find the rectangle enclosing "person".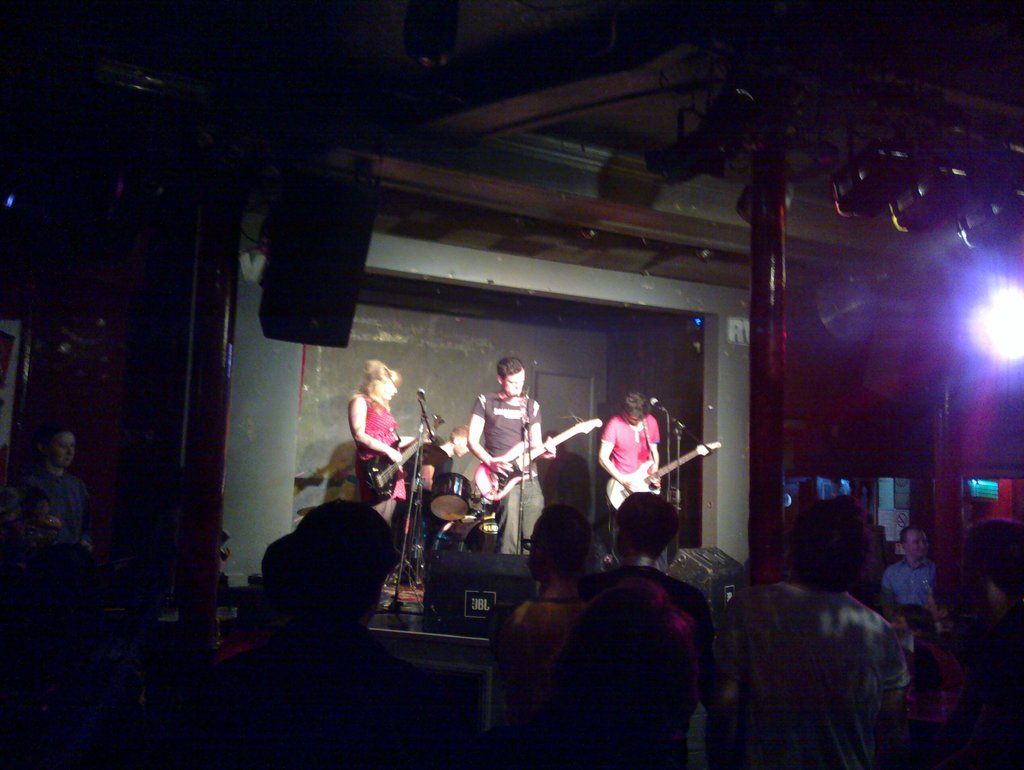
[596, 389, 668, 573].
